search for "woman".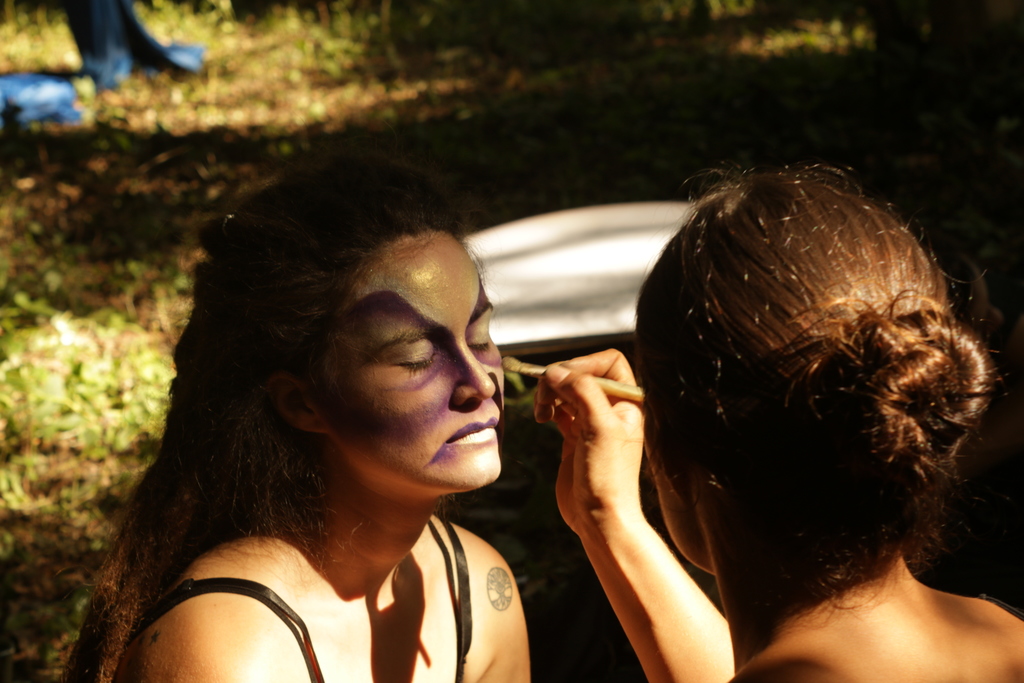
Found at bbox=(535, 163, 1023, 682).
